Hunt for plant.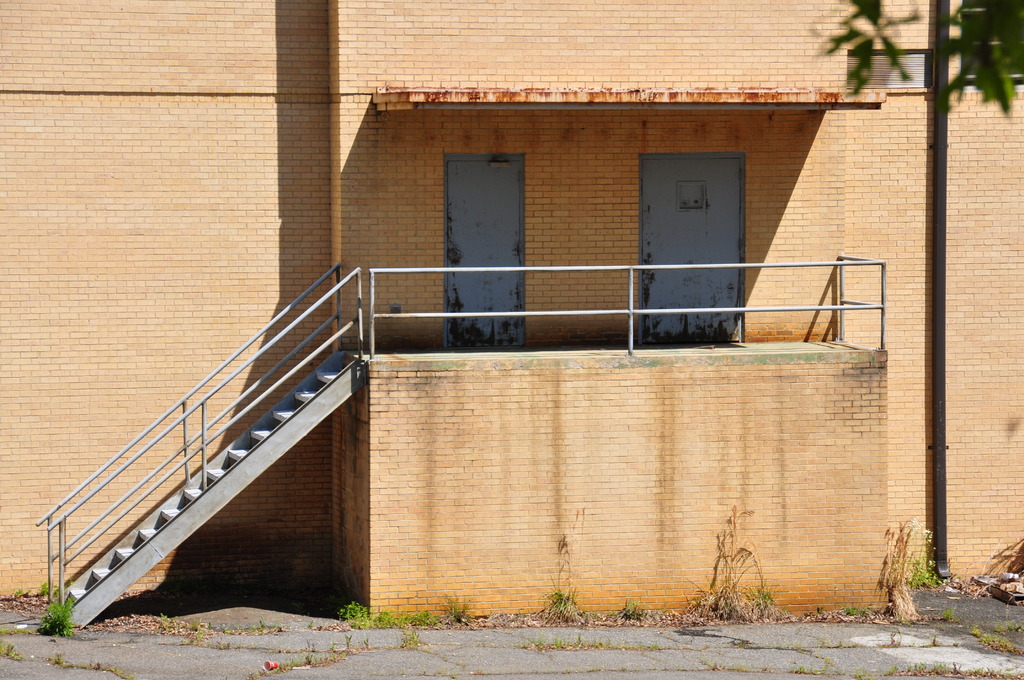
Hunted down at 33,574,47,603.
